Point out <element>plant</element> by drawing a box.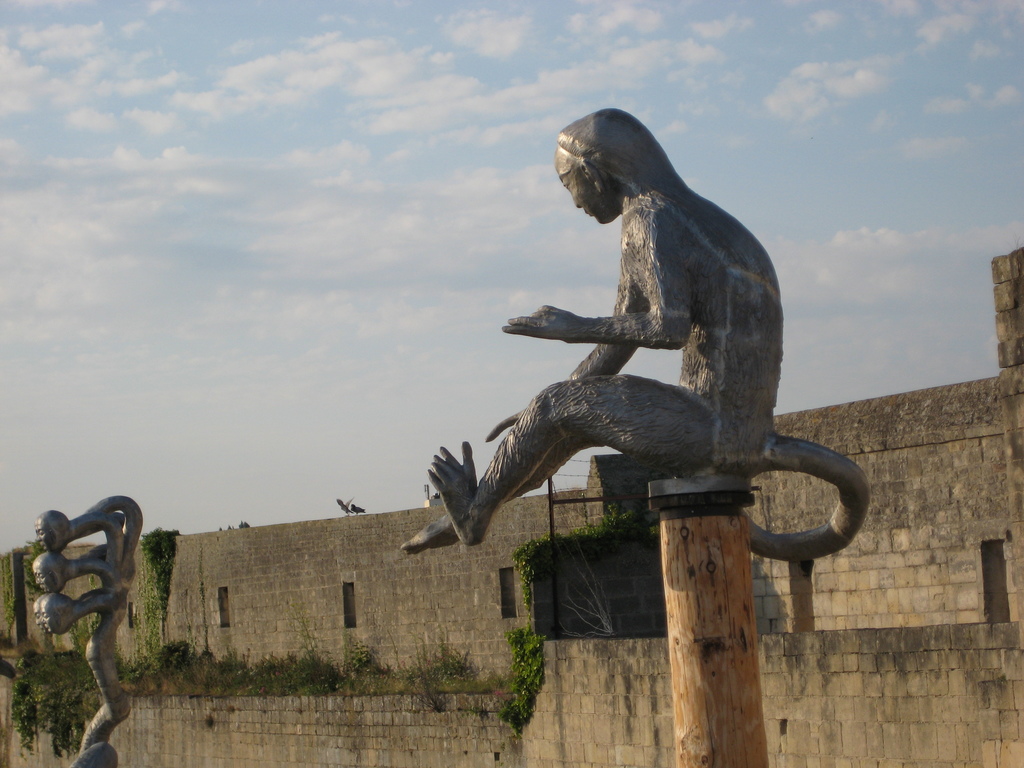
box=[138, 527, 184, 666].
